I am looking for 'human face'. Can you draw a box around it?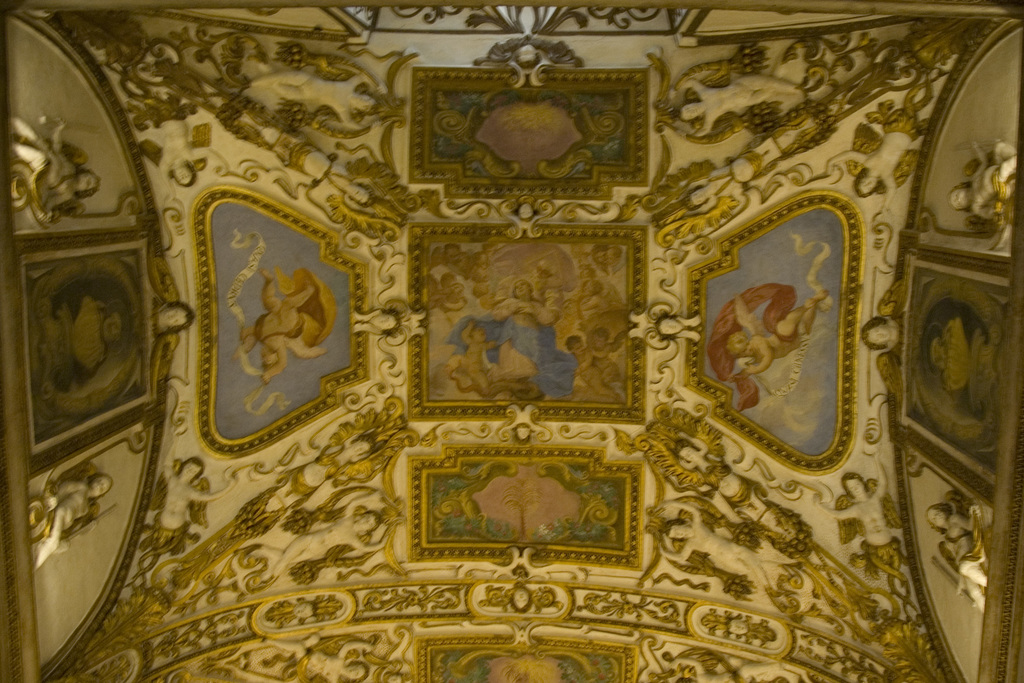
Sure, the bounding box is 77/170/94/194.
